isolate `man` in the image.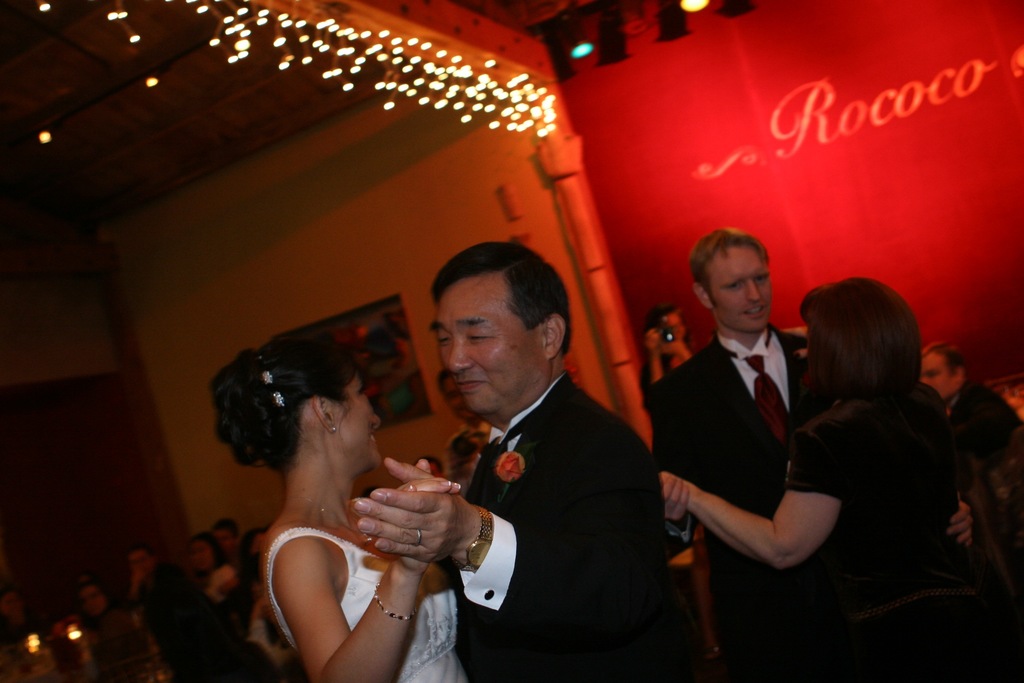
Isolated region: Rect(650, 227, 970, 682).
